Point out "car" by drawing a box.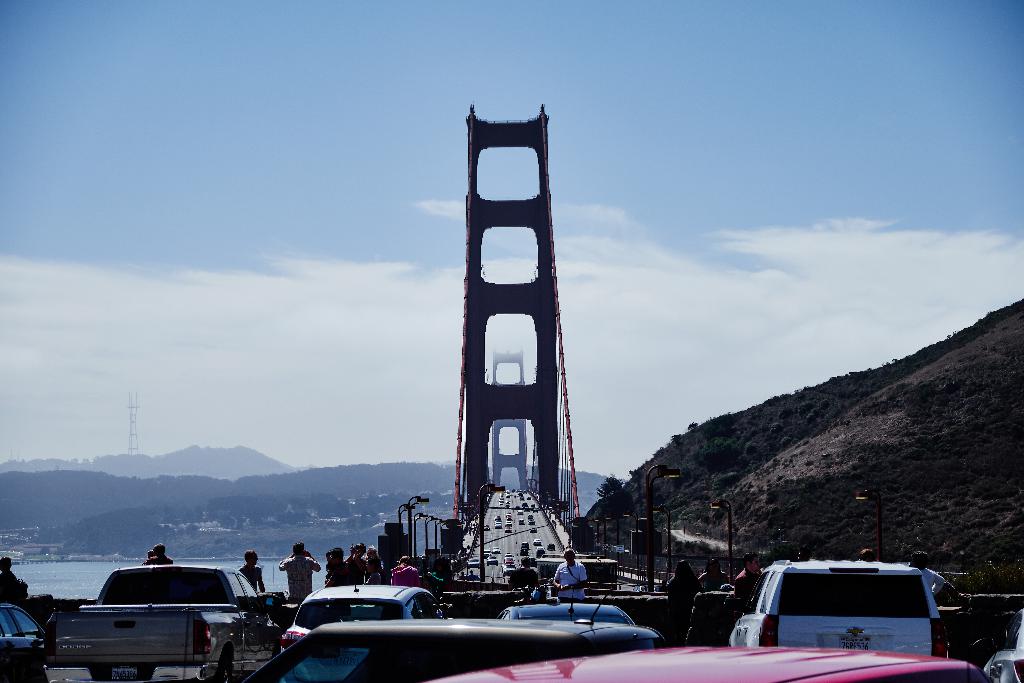
bbox=[436, 639, 989, 682].
